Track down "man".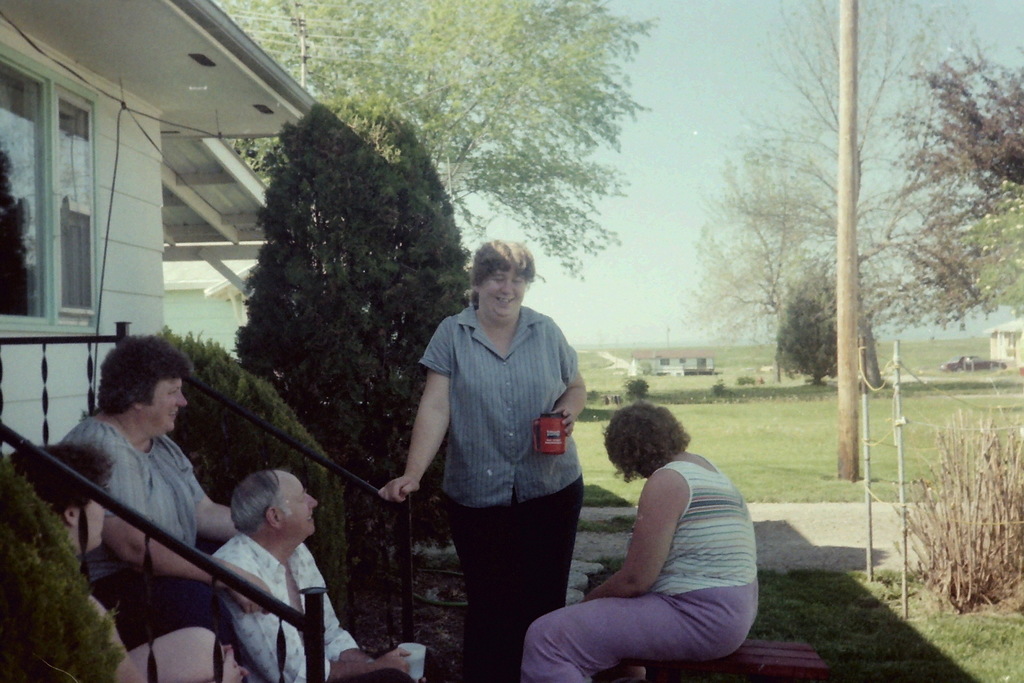
Tracked to locate(210, 470, 424, 682).
